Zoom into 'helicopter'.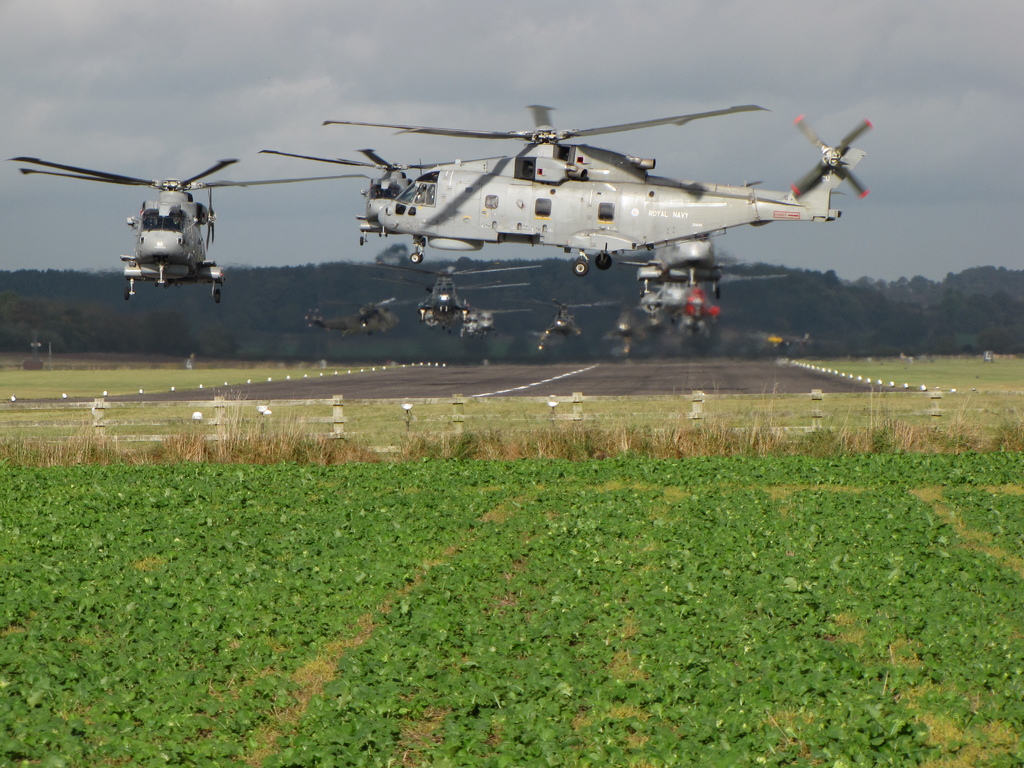
Zoom target: left=303, top=298, right=425, bottom=343.
